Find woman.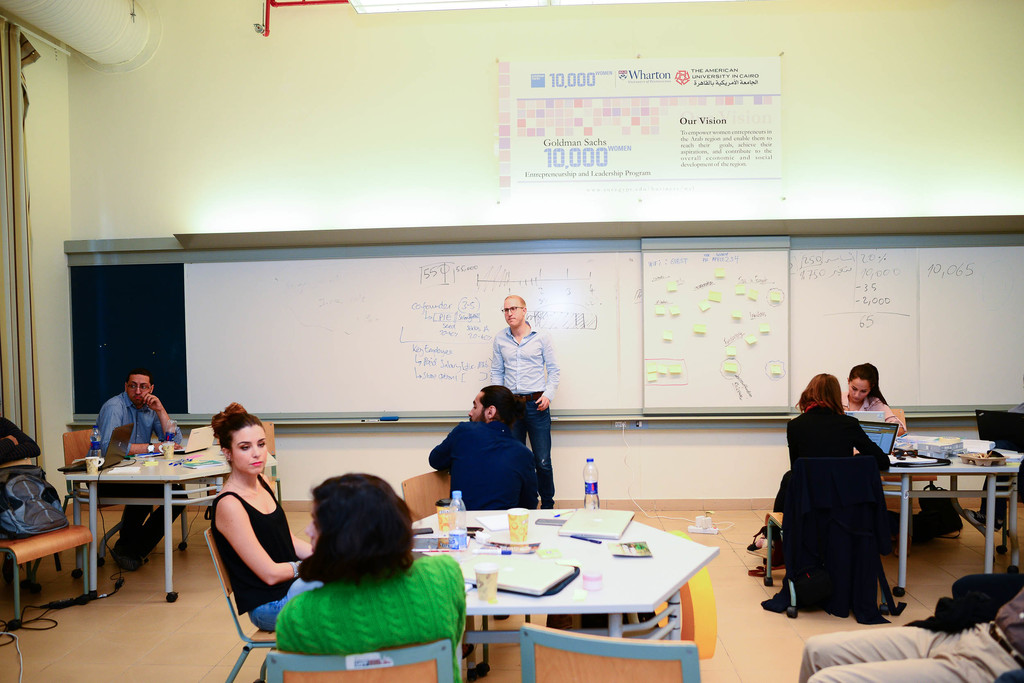
left=273, top=475, right=464, bottom=682.
